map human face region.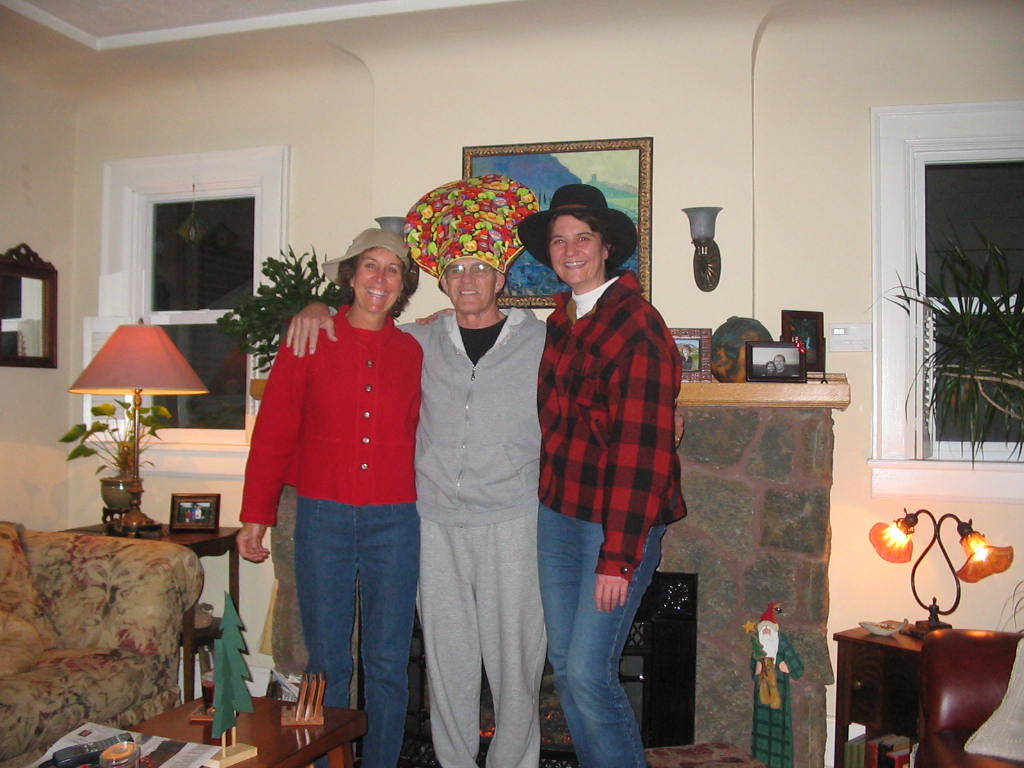
Mapped to (x1=354, y1=251, x2=404, y2=318).
